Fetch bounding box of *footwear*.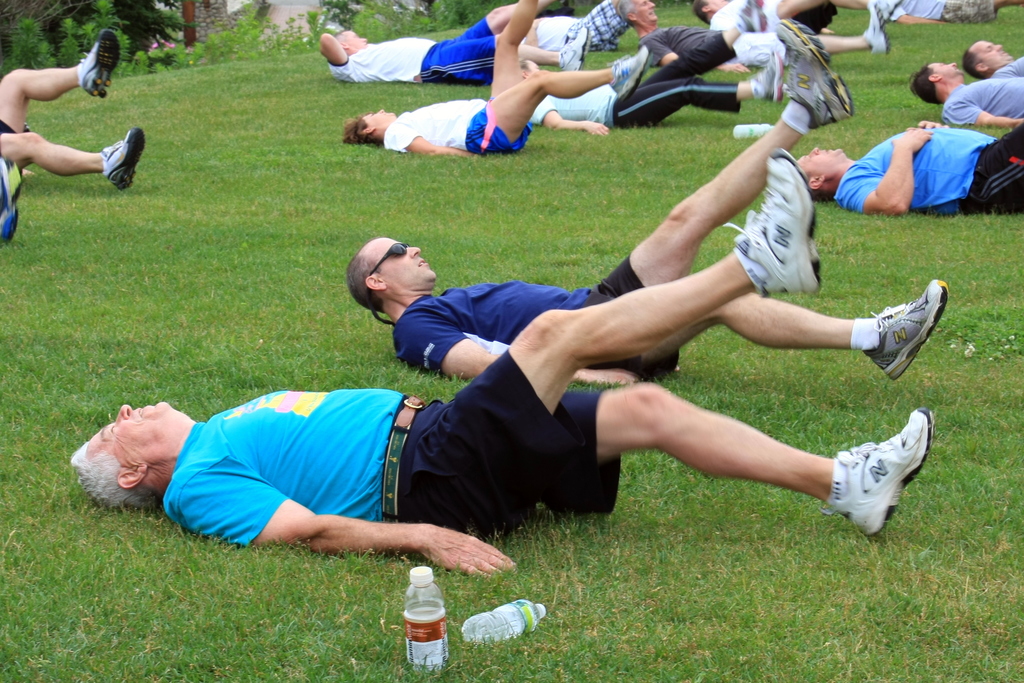
Bbox: 825/415/934/531.
